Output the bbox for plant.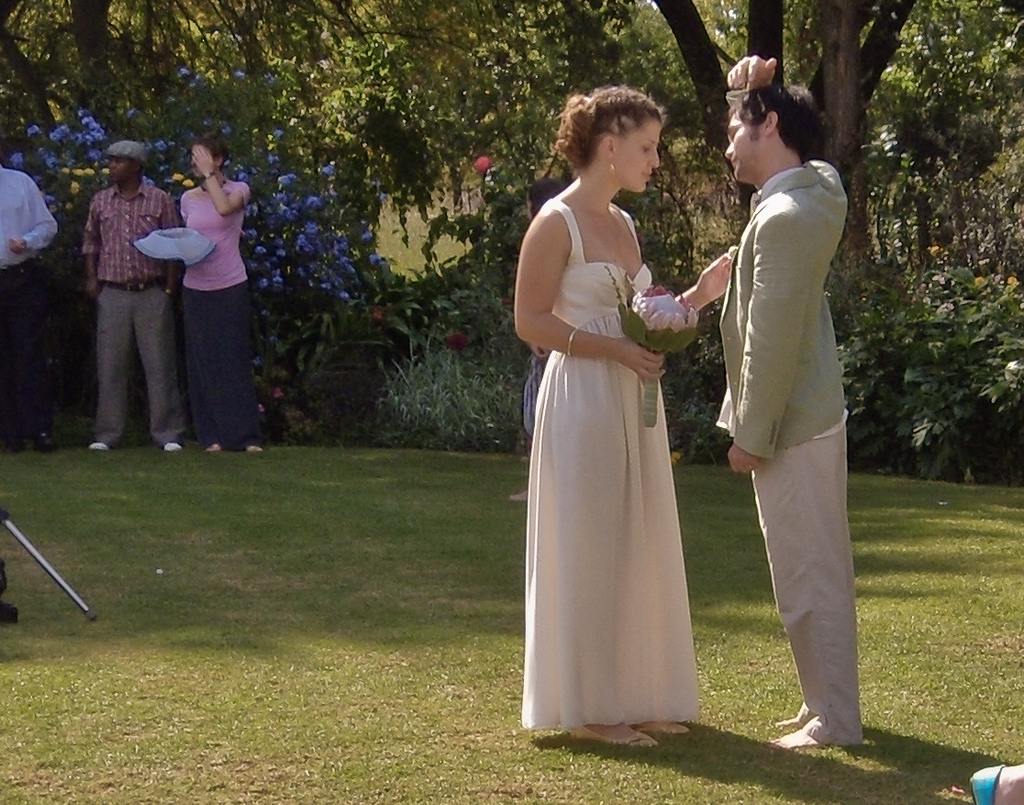
[259, 155, 389, 442].
